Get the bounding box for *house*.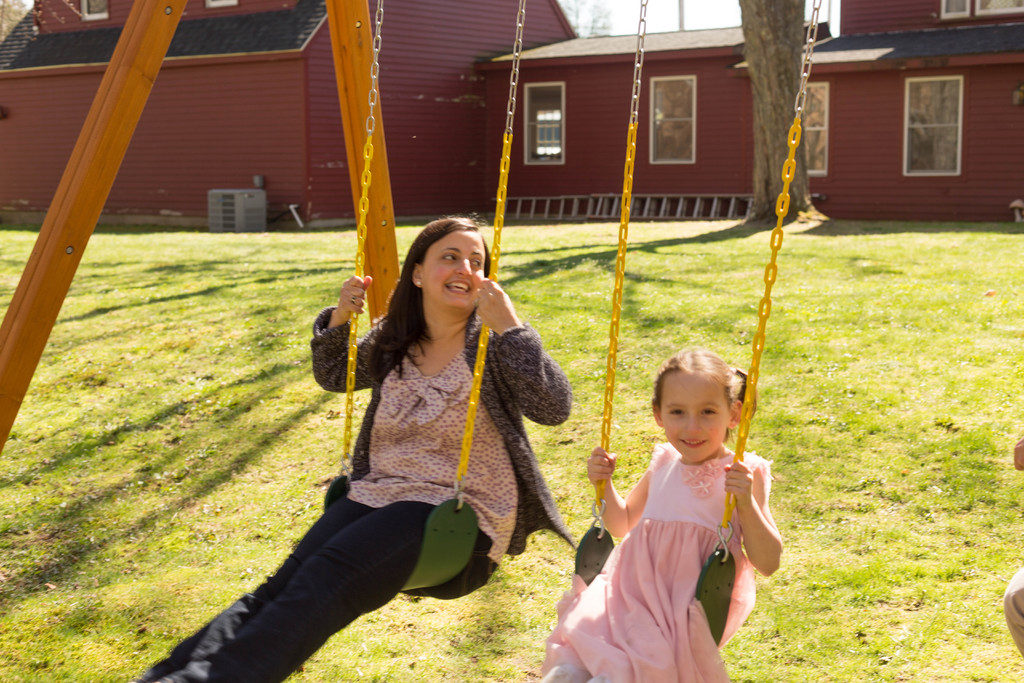
select_region(734, 0, 1023, 221).
